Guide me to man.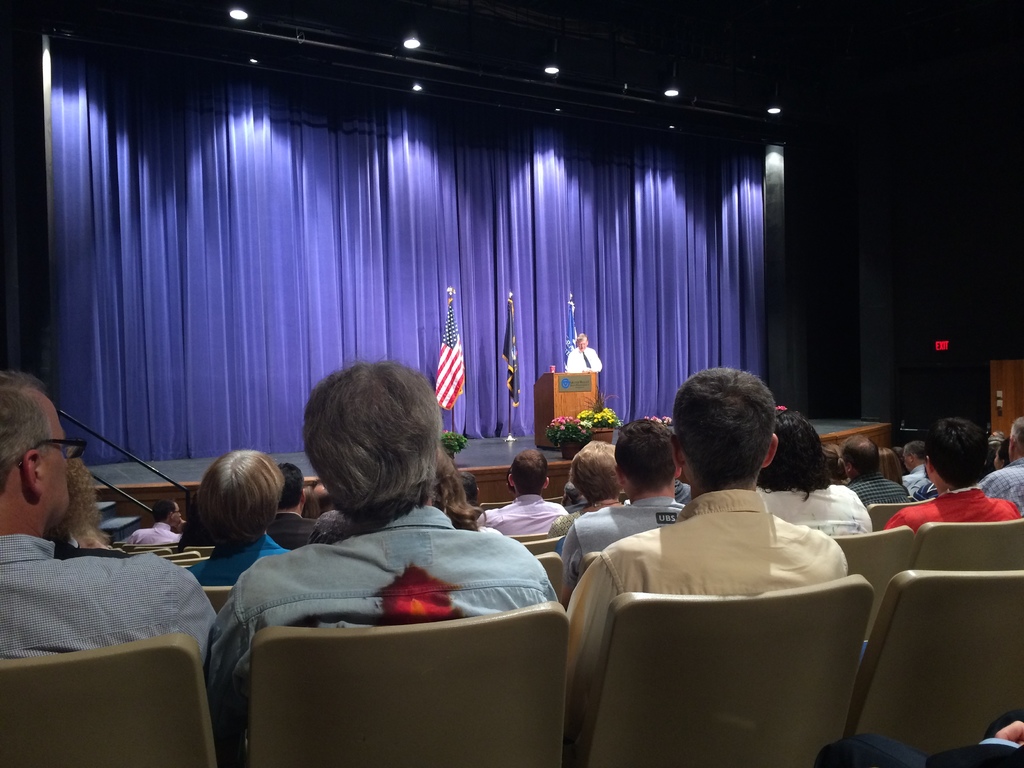
Guidance: (842, 435, 913, 509).
